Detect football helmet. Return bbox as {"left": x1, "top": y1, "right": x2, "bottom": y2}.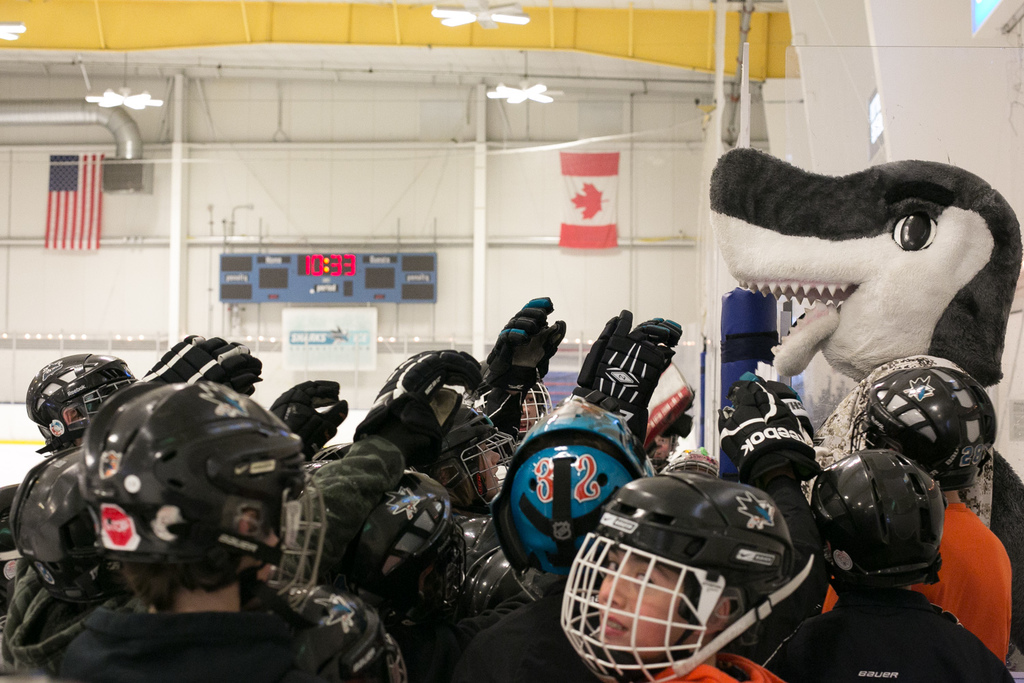
{"left": 805, "top": 445, "right": 948, "bottom": 594}.
